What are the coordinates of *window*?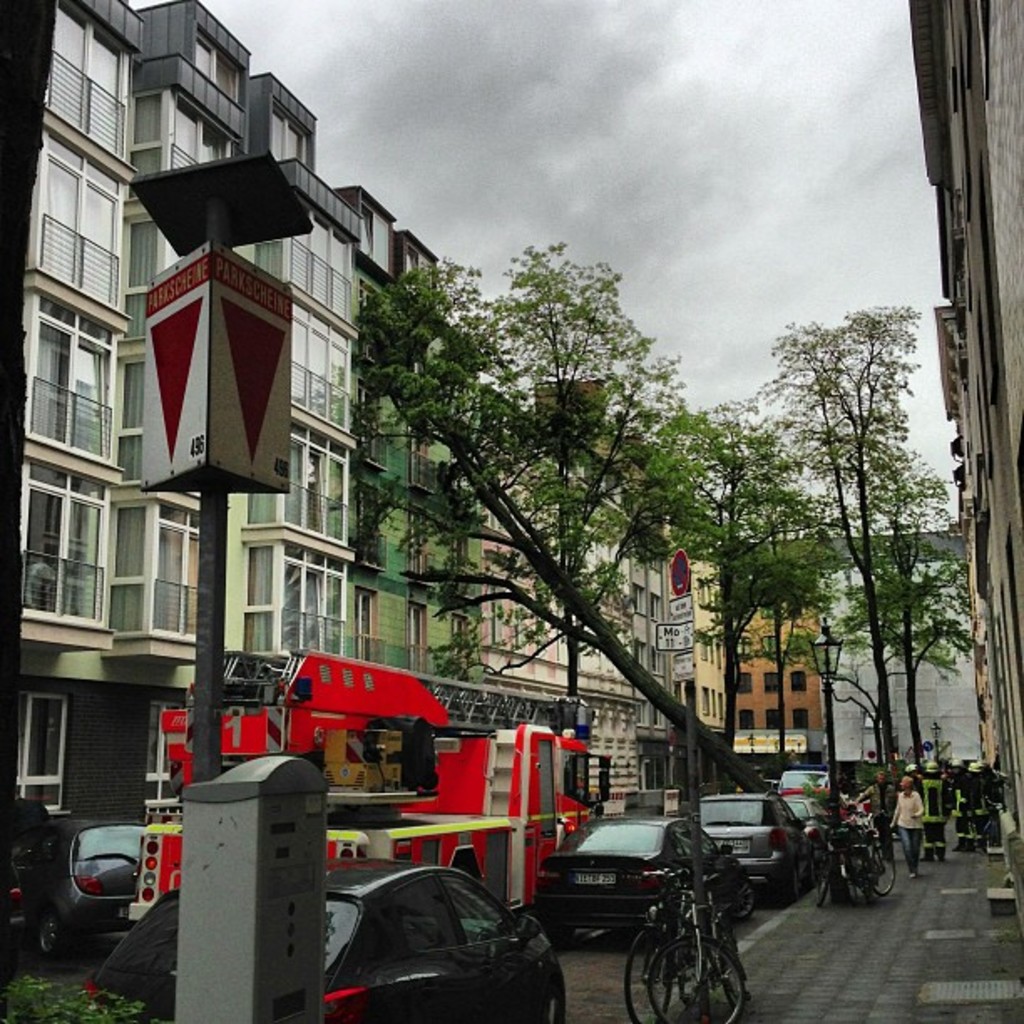
region(688, 569, 731, 731).
